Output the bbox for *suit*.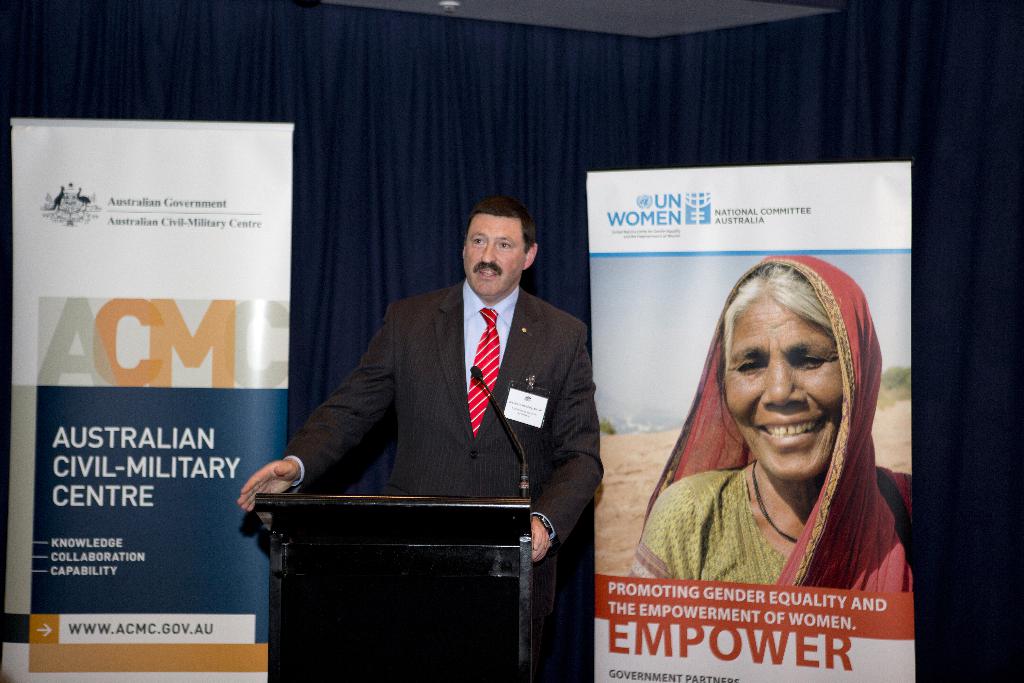
Rect(287, 204, 602, 632).
